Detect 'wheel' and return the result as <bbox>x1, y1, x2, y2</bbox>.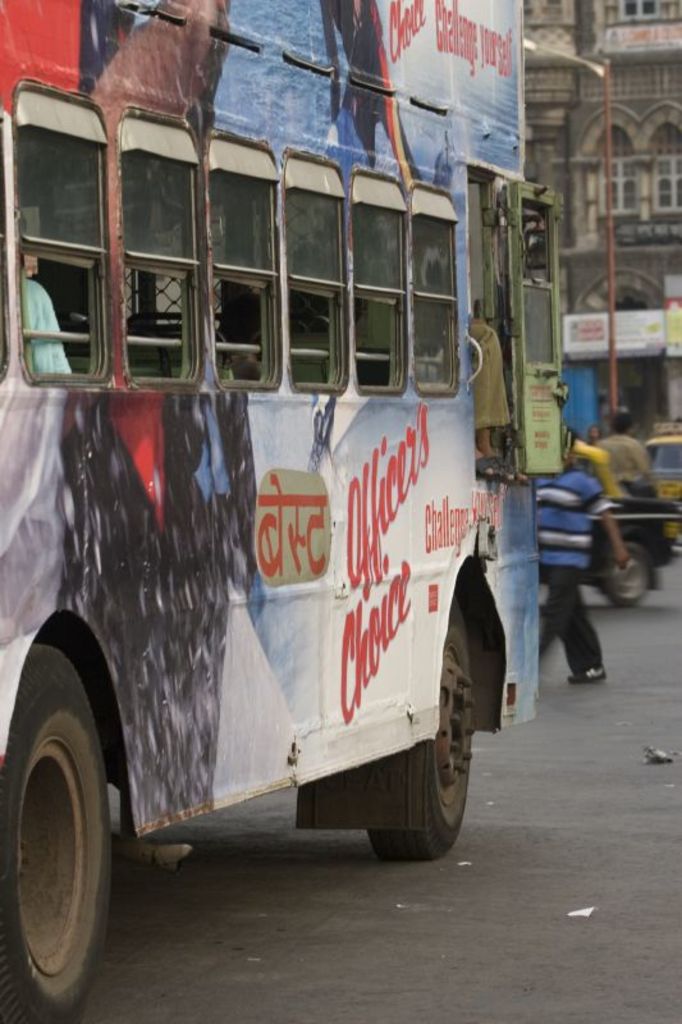
<bbox>363, 602, 475, 860</bbox>.
